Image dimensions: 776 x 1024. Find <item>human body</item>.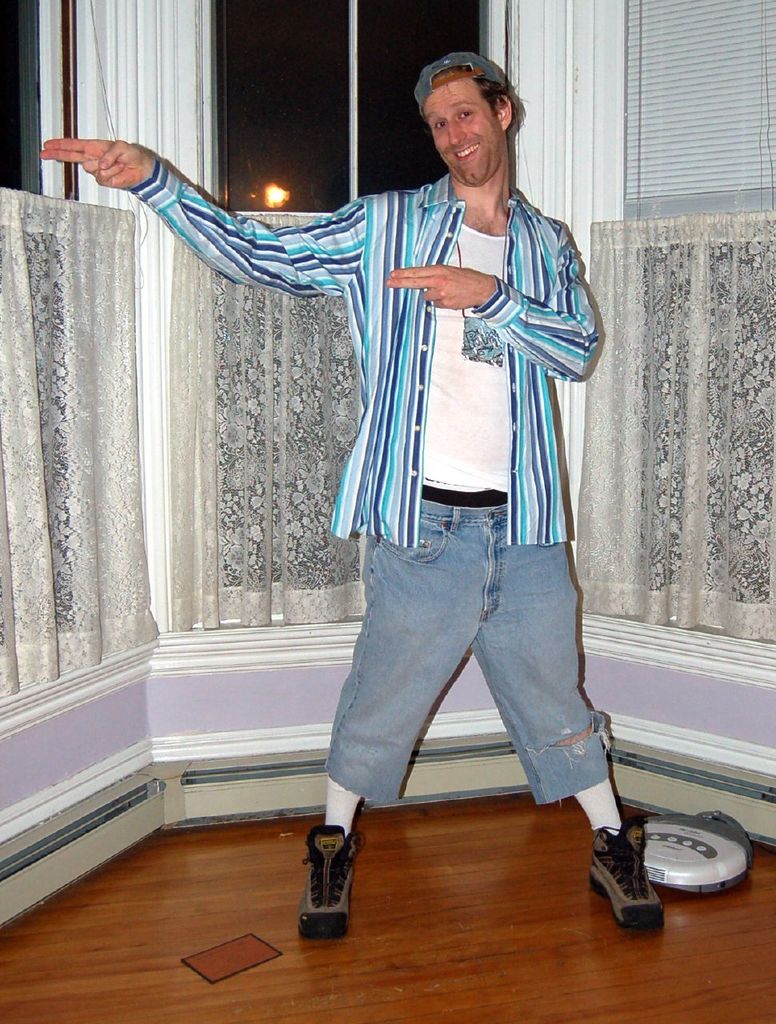
(172, 89, 621, 855).
